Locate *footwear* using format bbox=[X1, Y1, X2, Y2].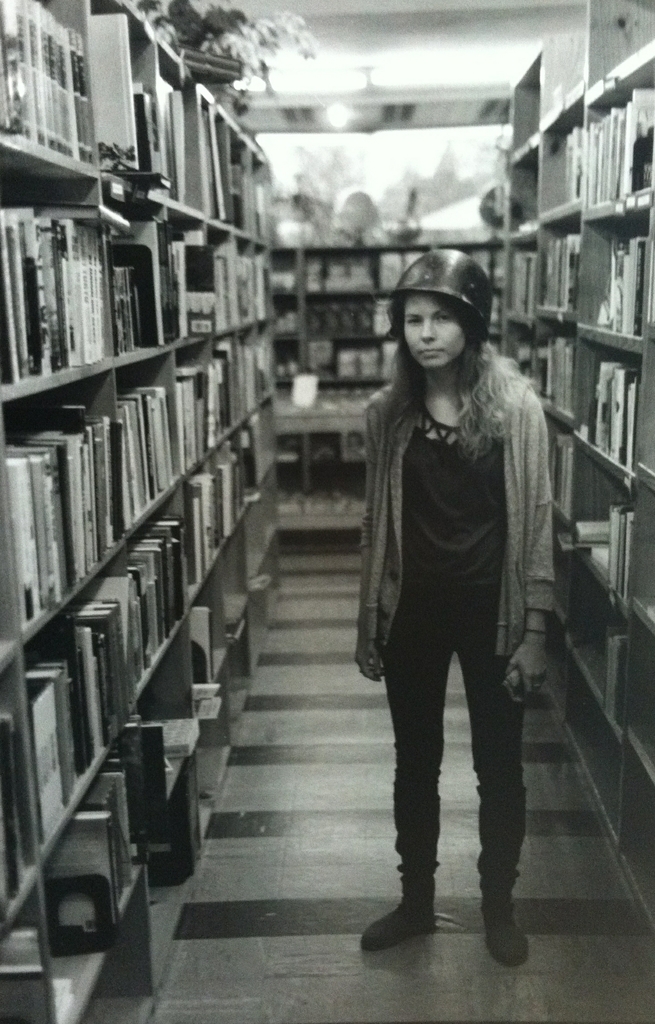
bbox=[357, 875, 439, 950].
